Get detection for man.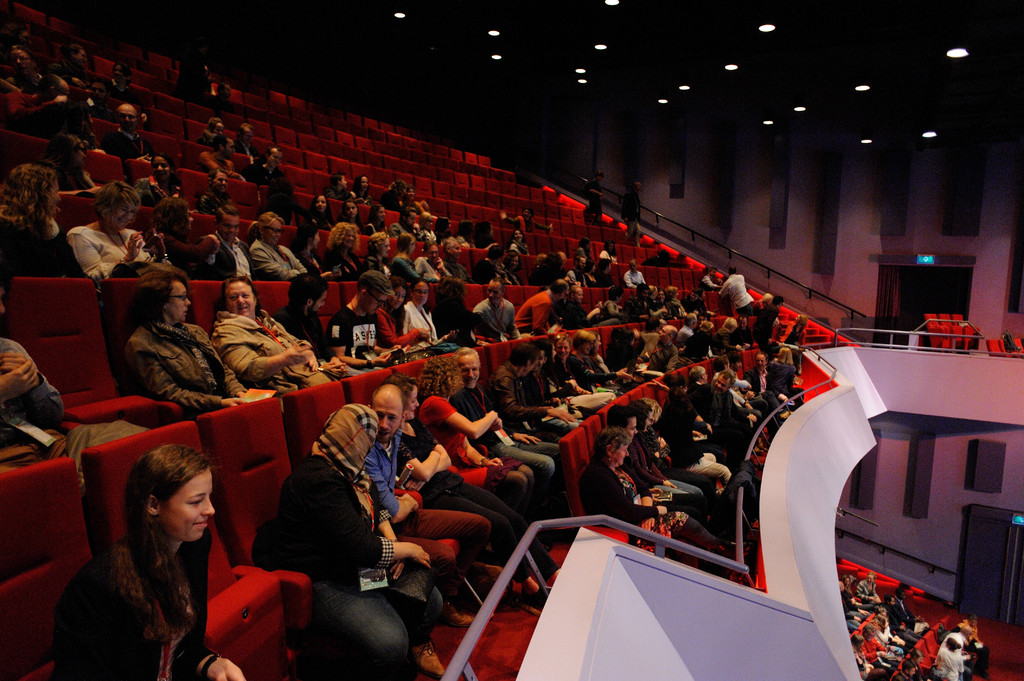
Detection: crop(273, 269, 364, 376).
